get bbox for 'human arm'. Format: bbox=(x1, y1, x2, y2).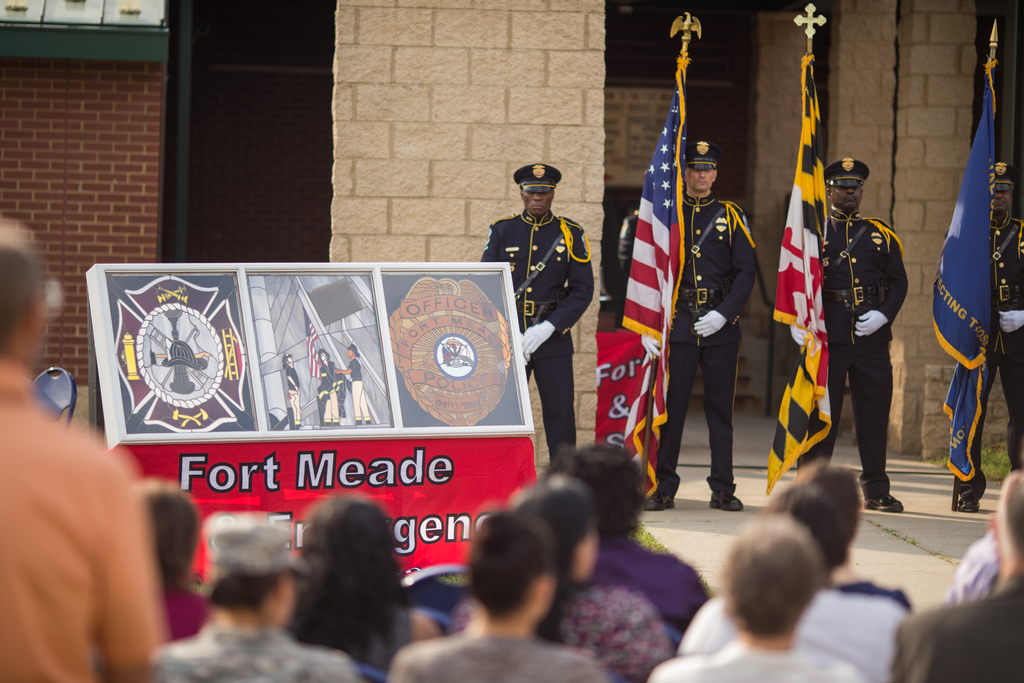
bbox=(281, 372, 305, 384).
